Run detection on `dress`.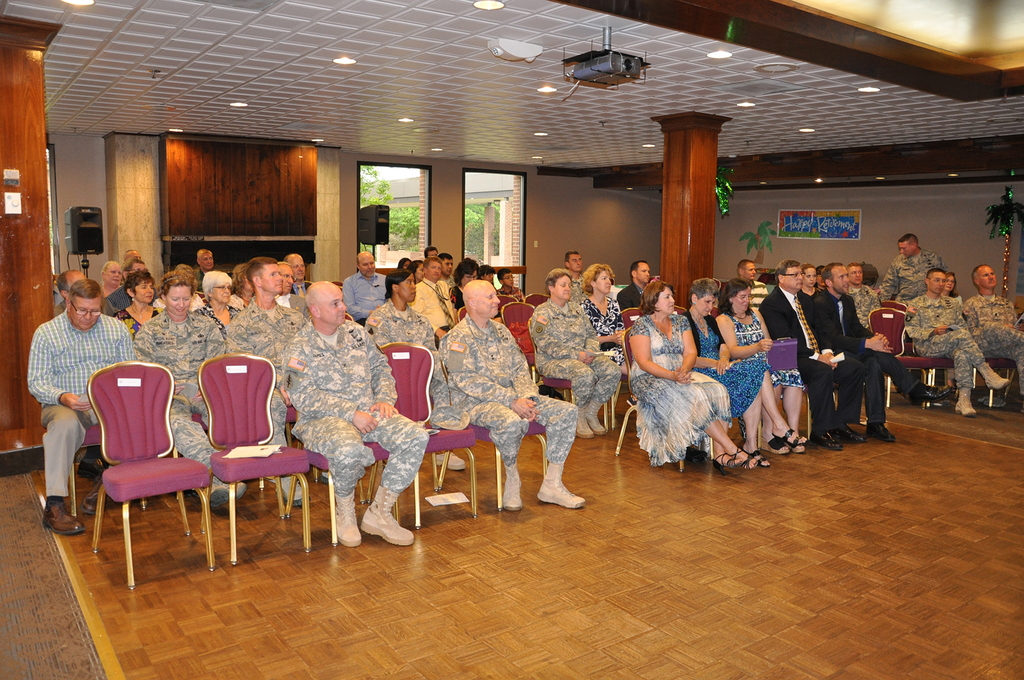
Result: pyautogui.locateOnScreen(627, 312, 735, 465).
